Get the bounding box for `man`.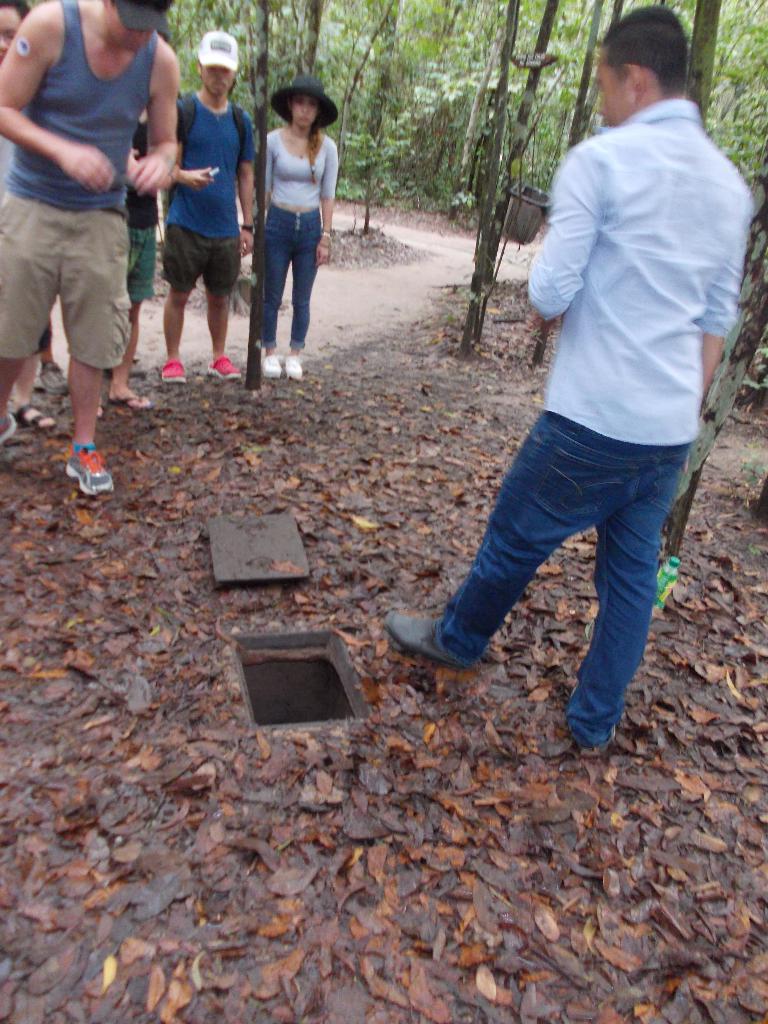
<bbox>154, 29, 262, 380</bbox>.
